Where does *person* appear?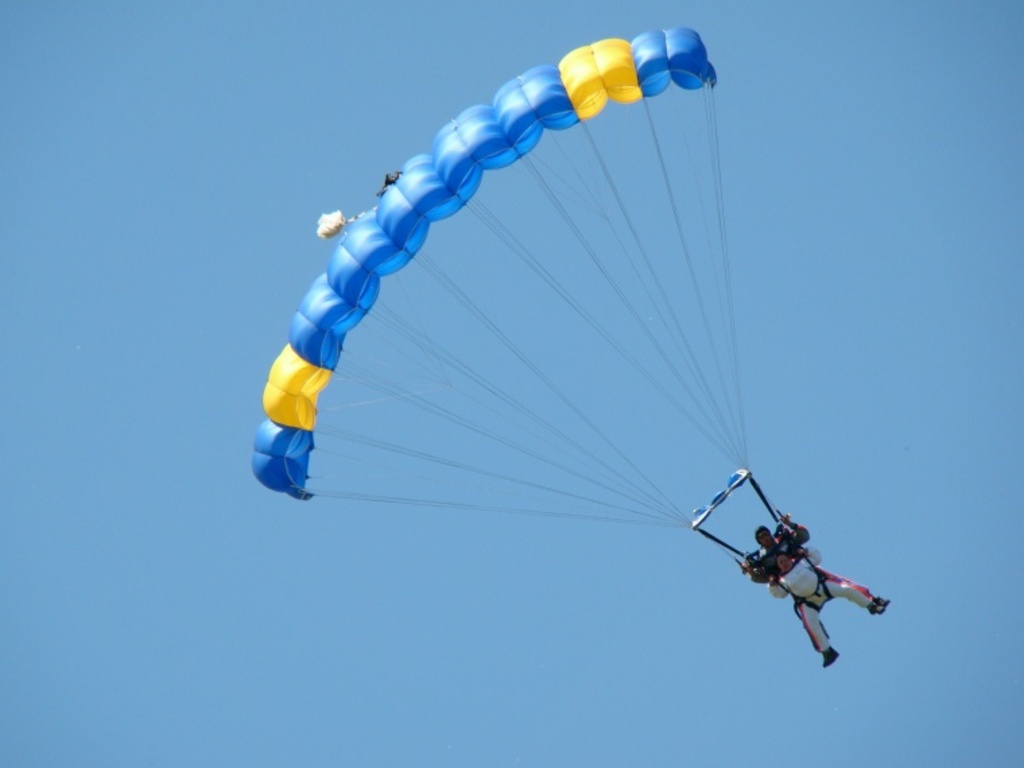
Appears at (734,512,889,659).
